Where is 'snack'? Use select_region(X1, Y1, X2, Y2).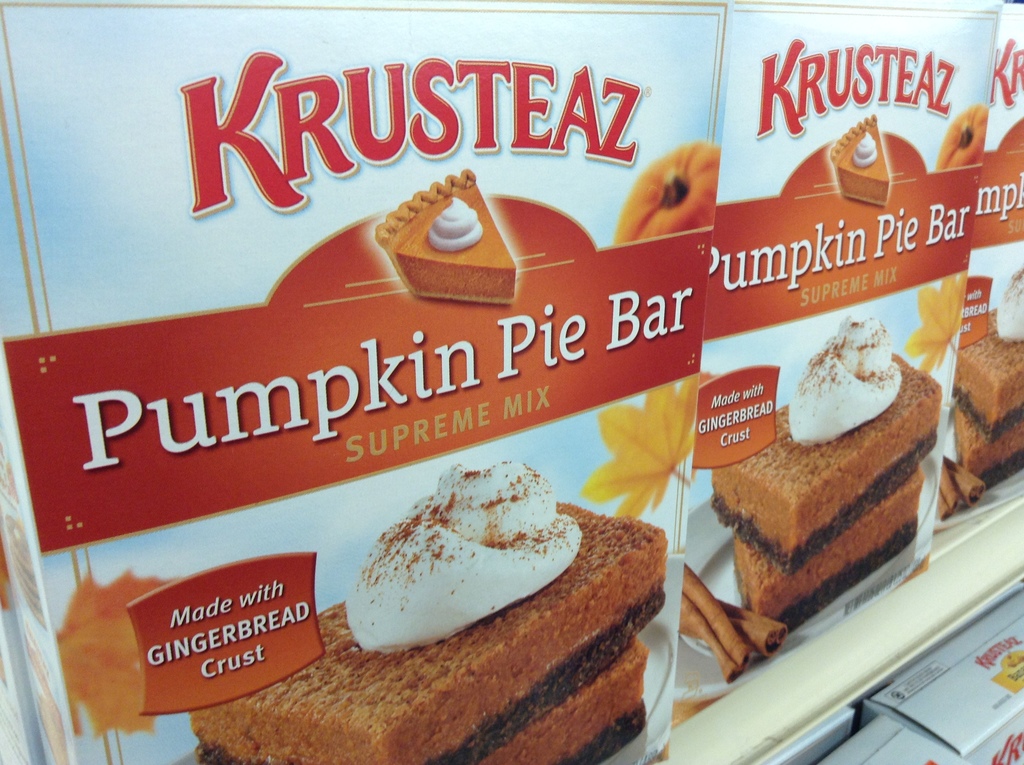
select_region(191, 469, 669, 759).
